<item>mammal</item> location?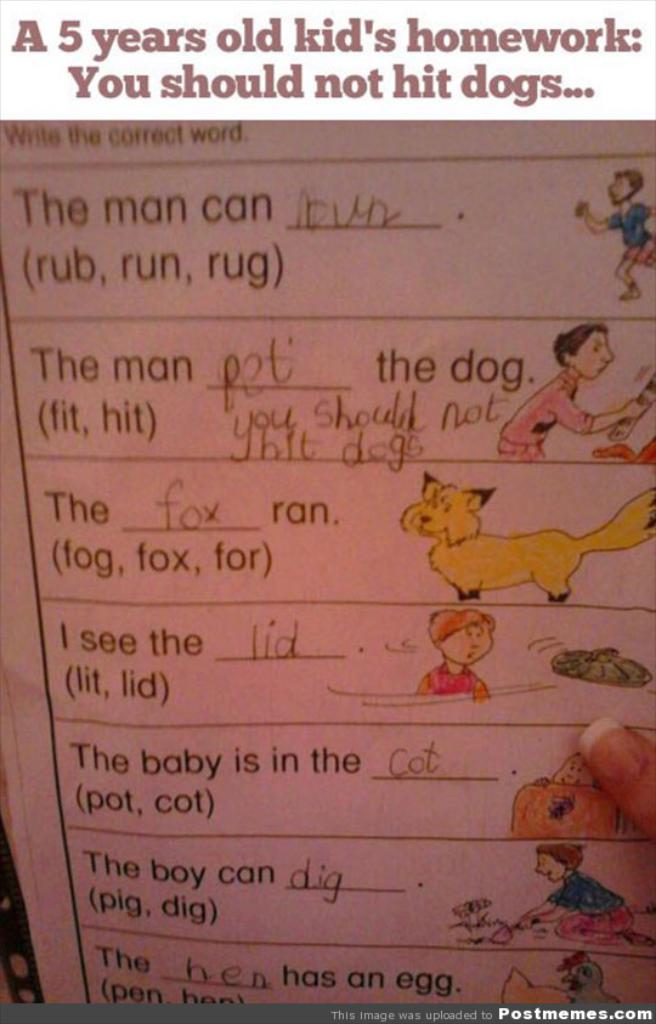
(396,473,655,605)
